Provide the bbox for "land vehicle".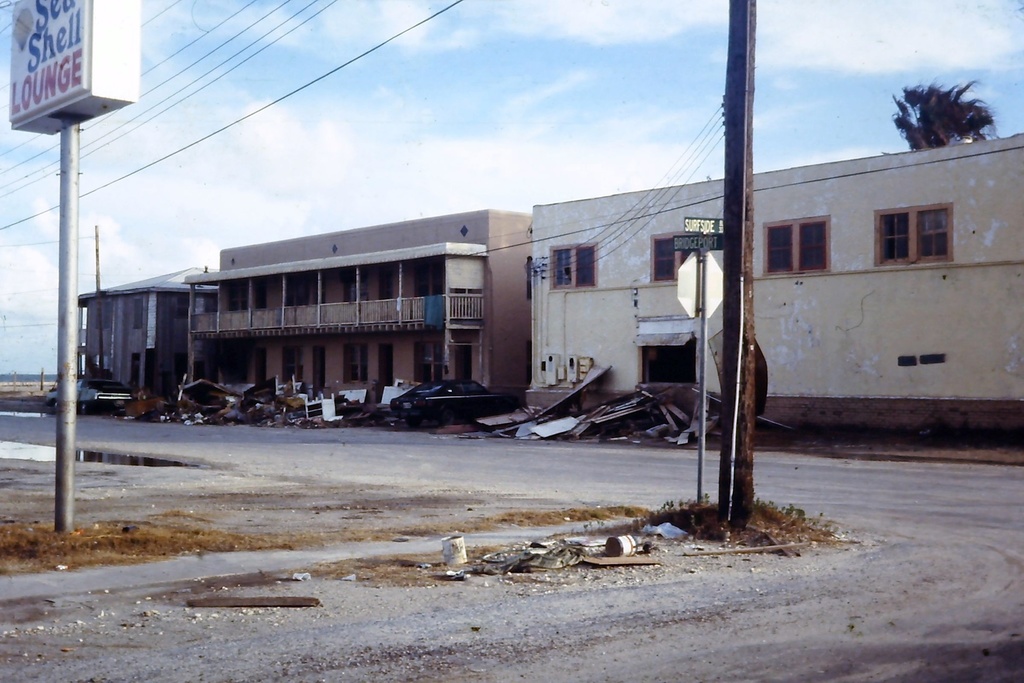
41,377,132,412.
